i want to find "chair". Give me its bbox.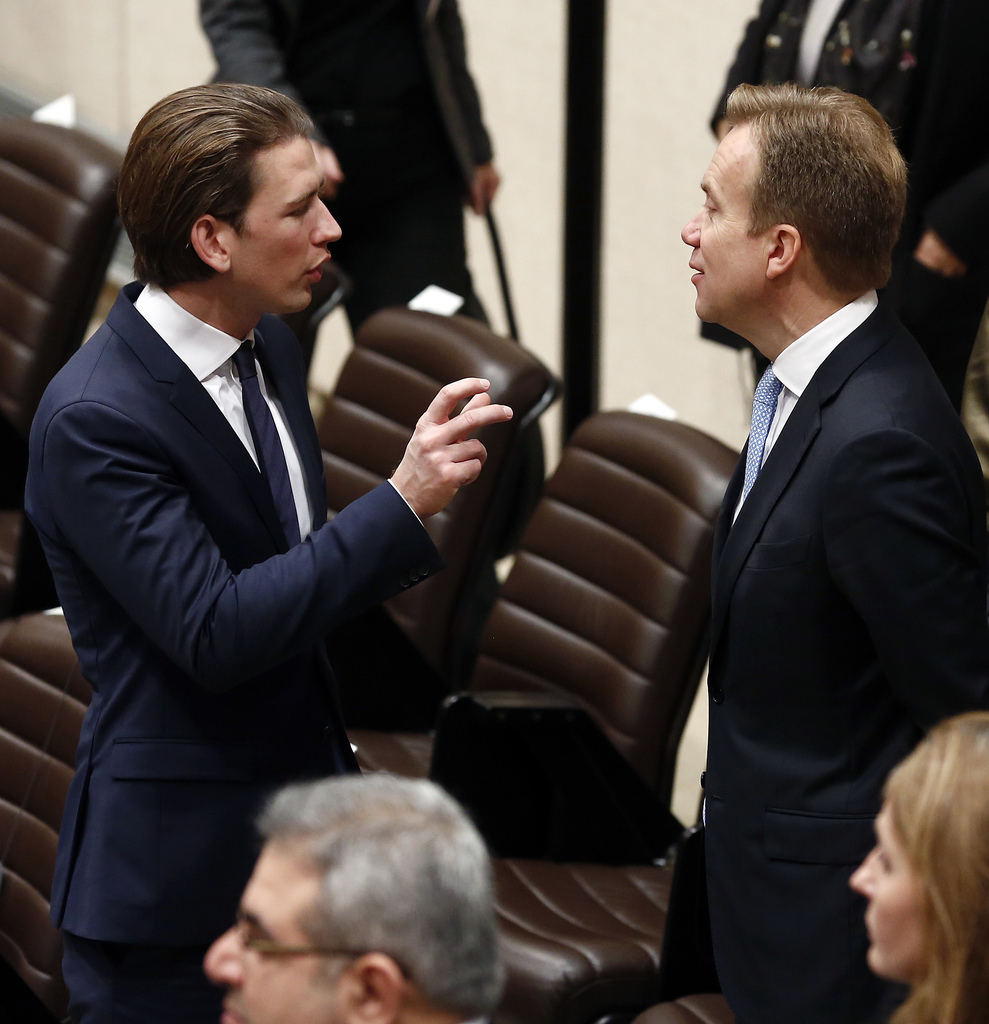
box(0, 109, 132, 506).
